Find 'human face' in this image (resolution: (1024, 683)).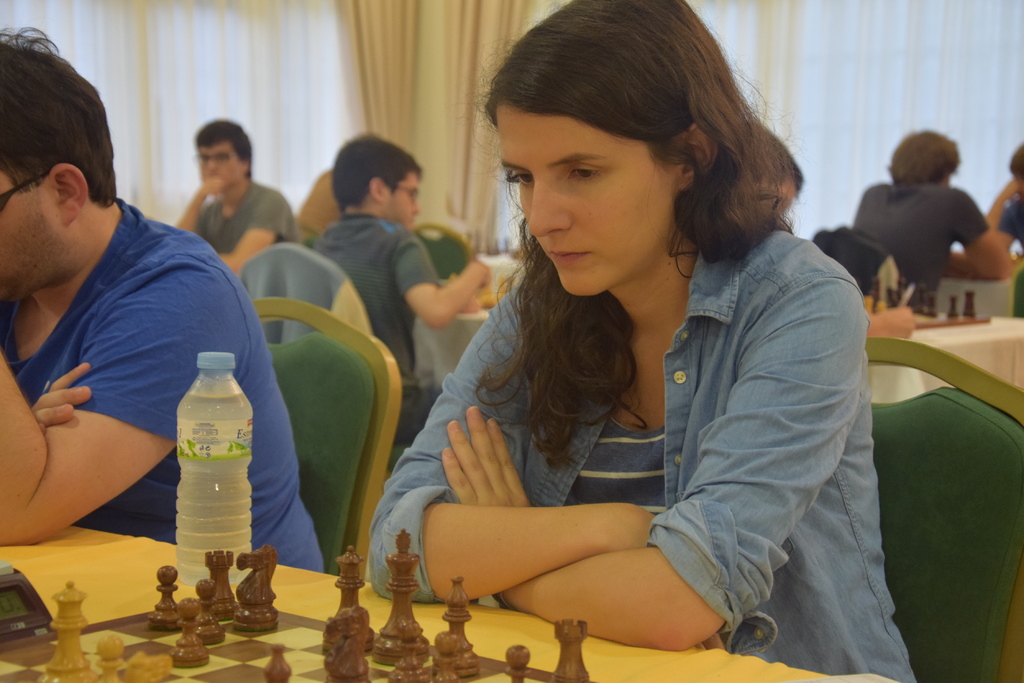
x1=0 y1=168 x2=69 y2=303.
